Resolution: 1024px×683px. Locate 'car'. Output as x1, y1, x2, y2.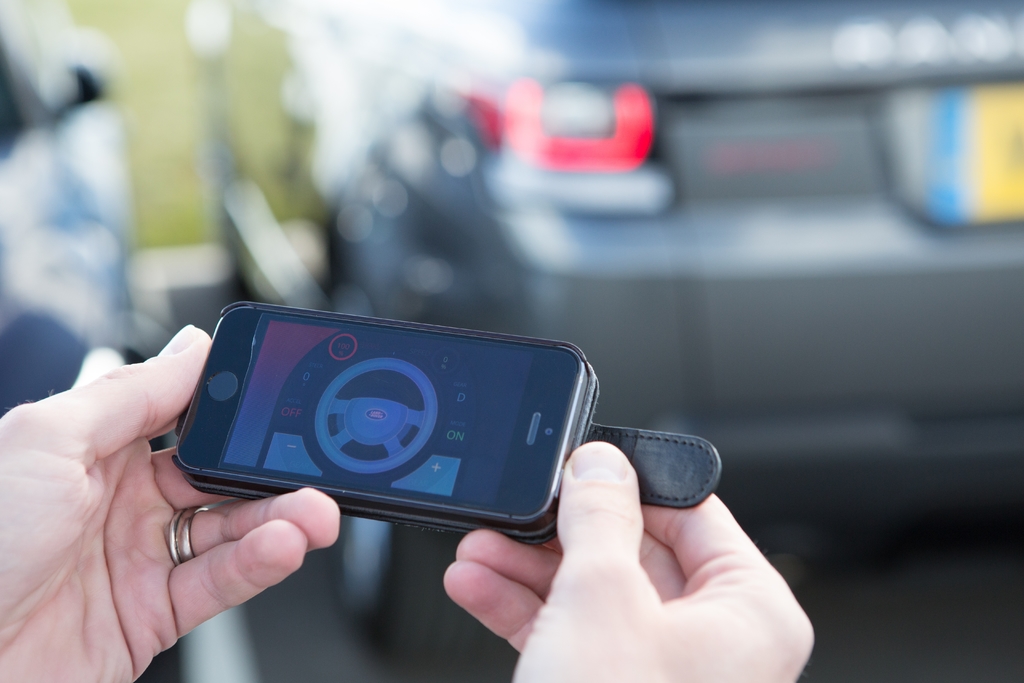
330, 0, 1023, 552.
